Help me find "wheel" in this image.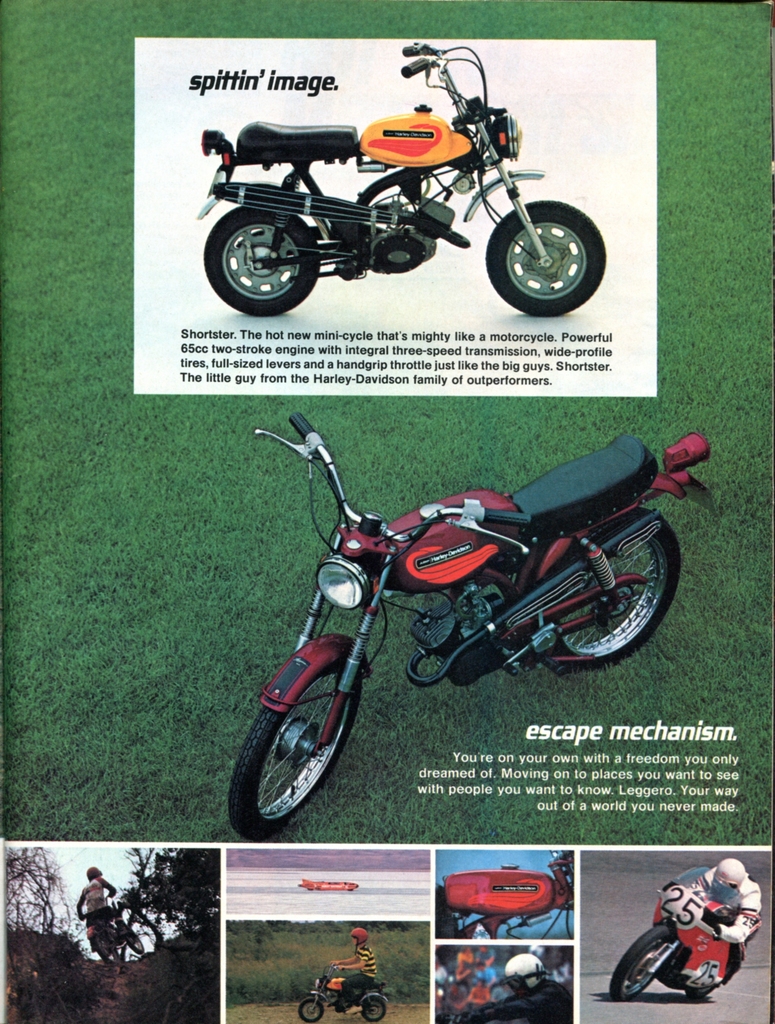
Found it: Rect(531, 498, 683, 666).
